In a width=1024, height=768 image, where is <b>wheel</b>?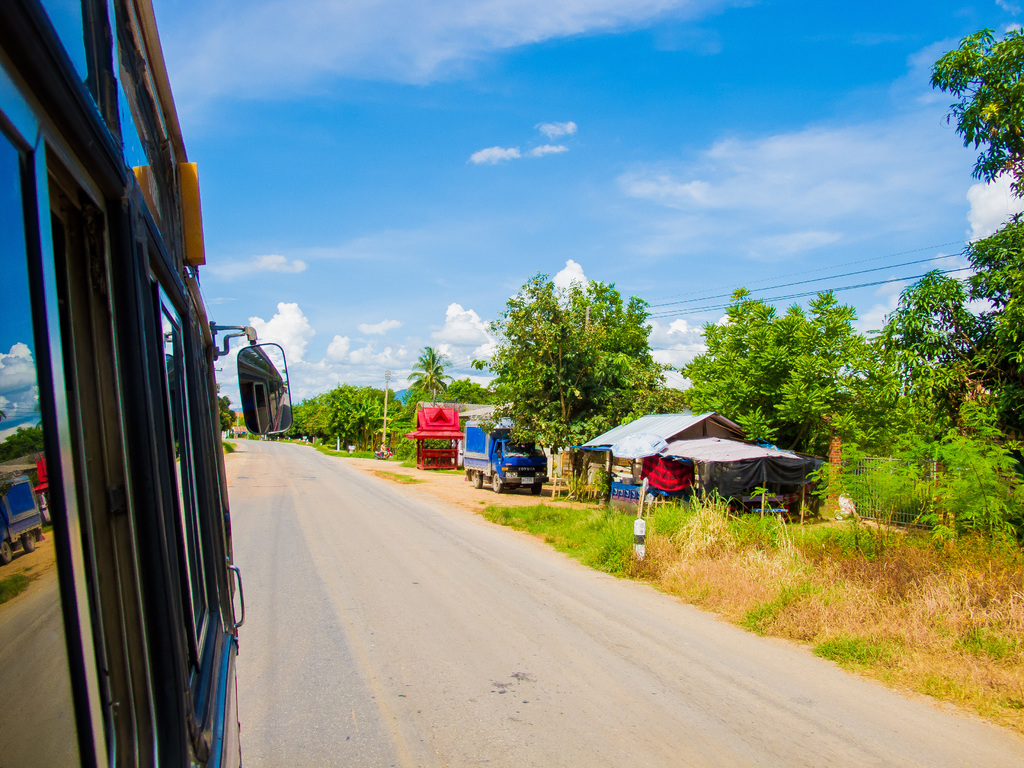
l=531, t=483, r=542, b=496.
